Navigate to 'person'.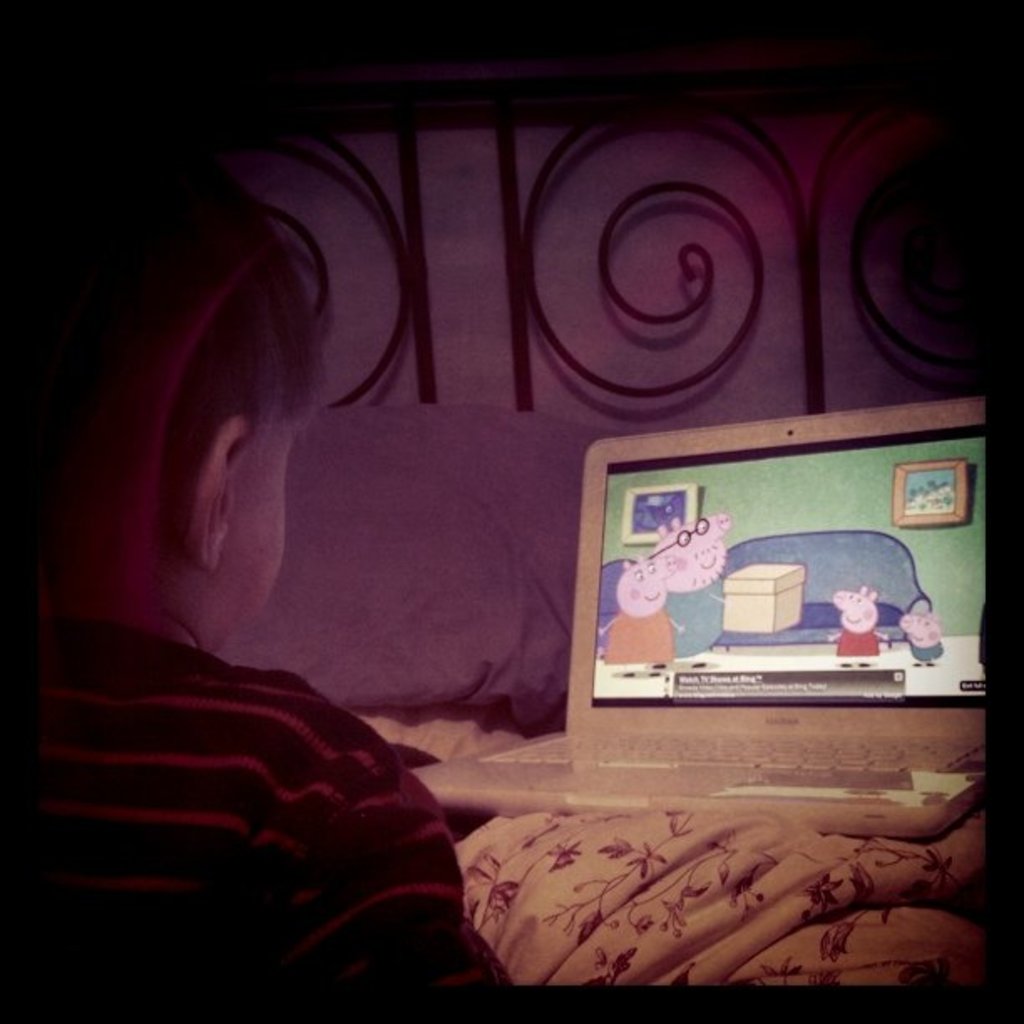
Navigation target: (left=654, top=514, right=726, bottom=656).
